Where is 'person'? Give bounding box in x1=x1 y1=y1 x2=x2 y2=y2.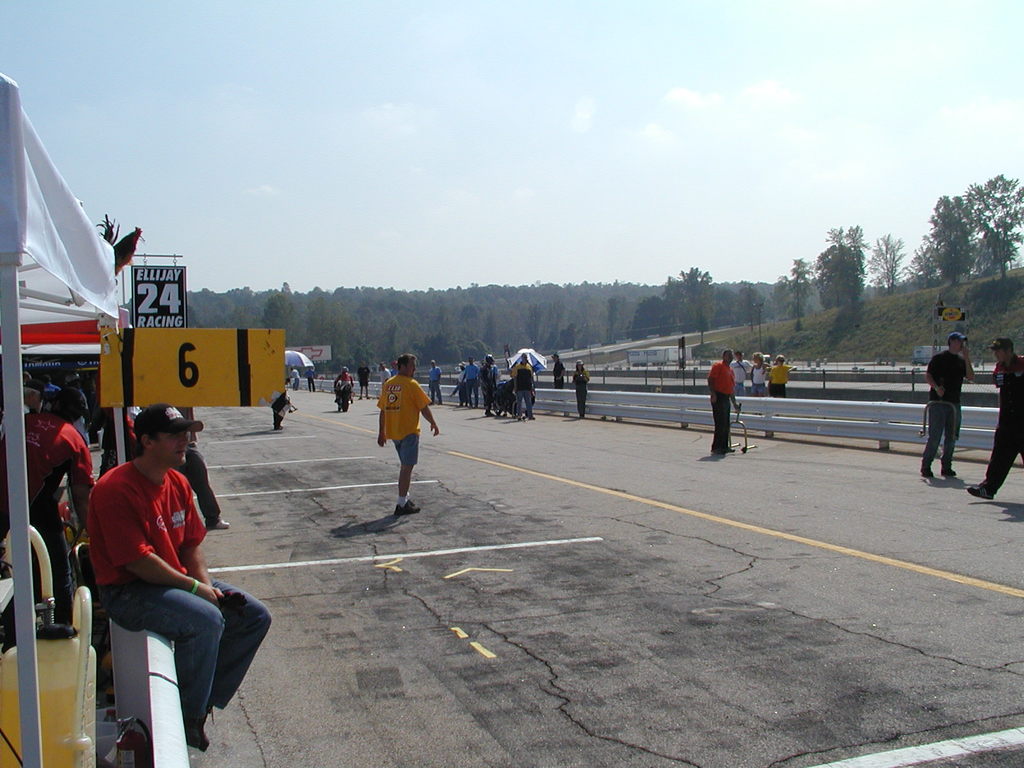
x1=464 y1=360 x2=479 y2=407.
